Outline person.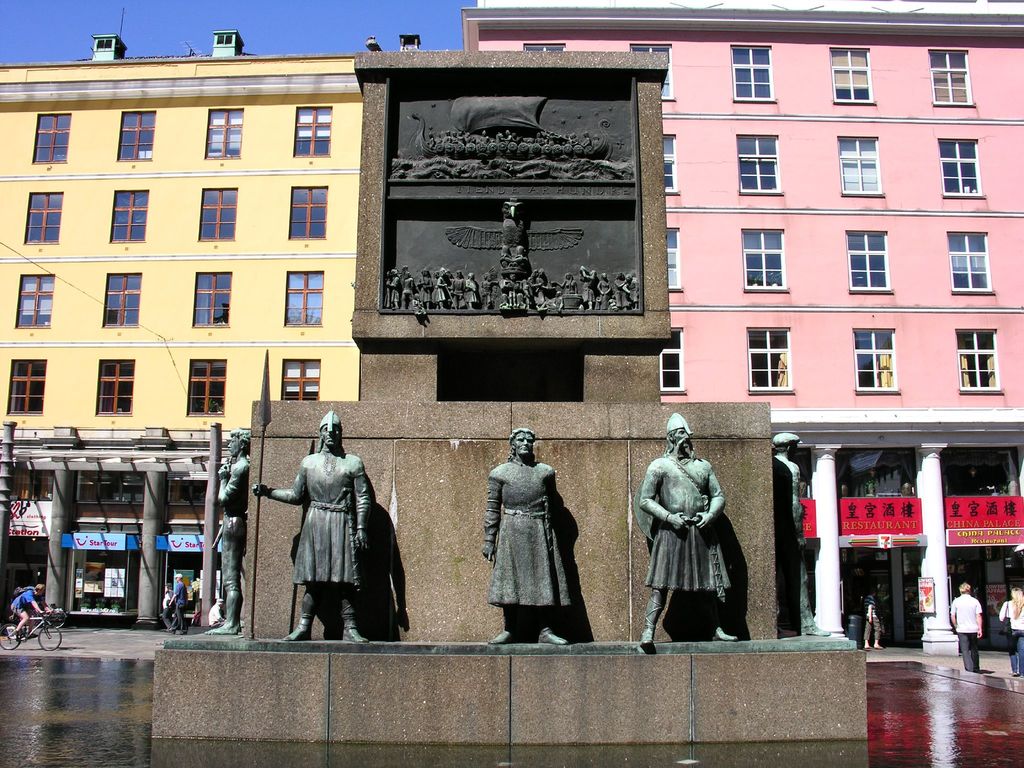
Outline: region(627, 419, 747, 653).
